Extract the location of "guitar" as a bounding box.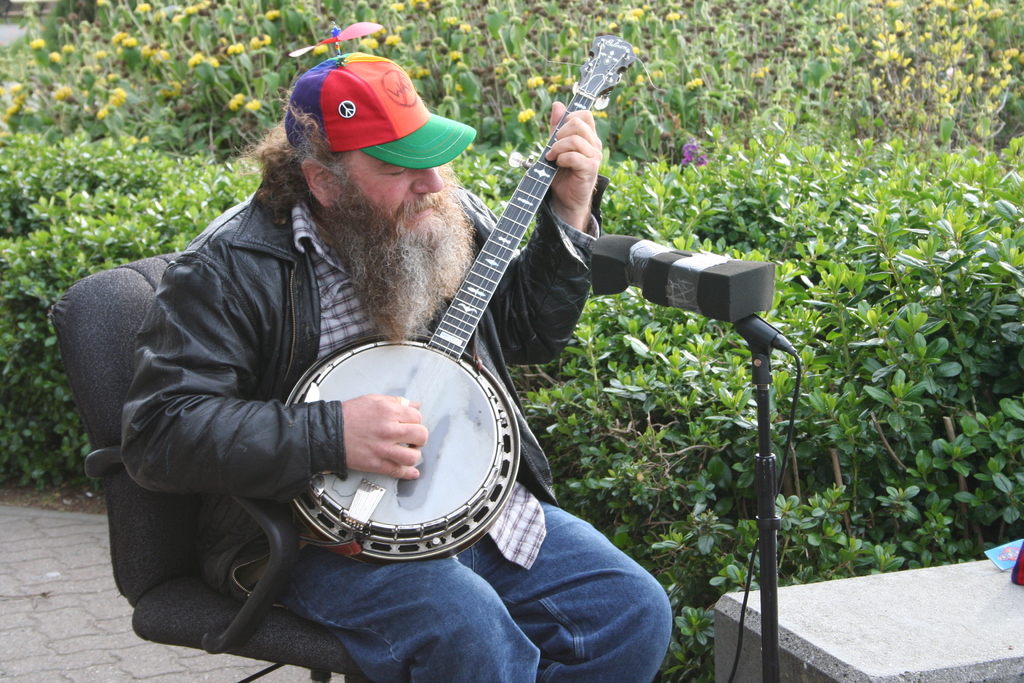
(253,63,620,574).
